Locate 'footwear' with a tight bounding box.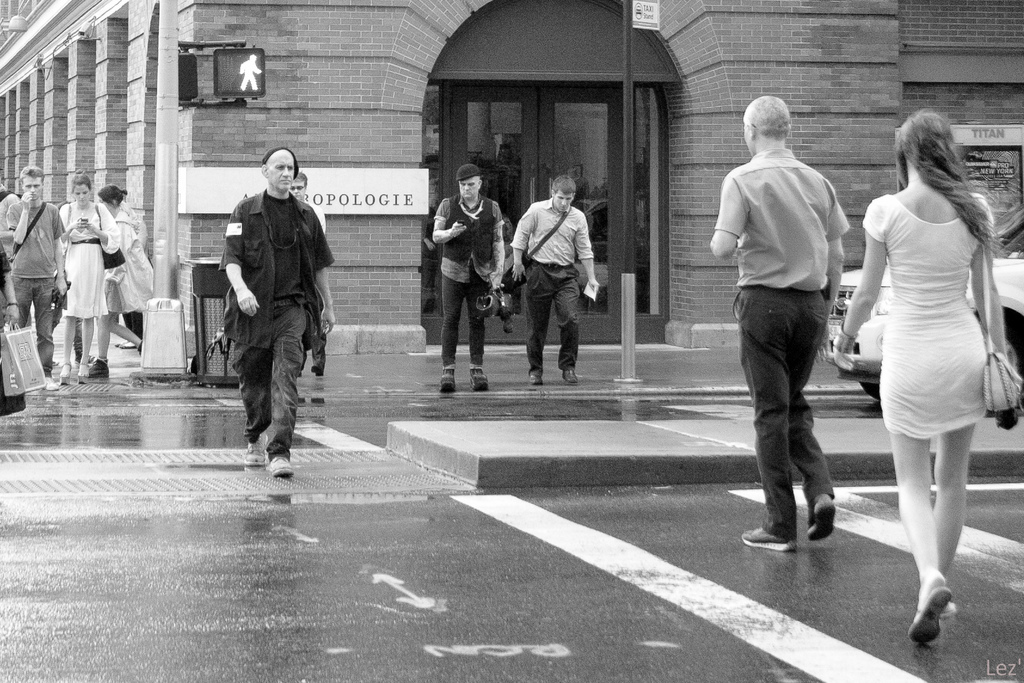
rect(740, 532, 793, 550).
